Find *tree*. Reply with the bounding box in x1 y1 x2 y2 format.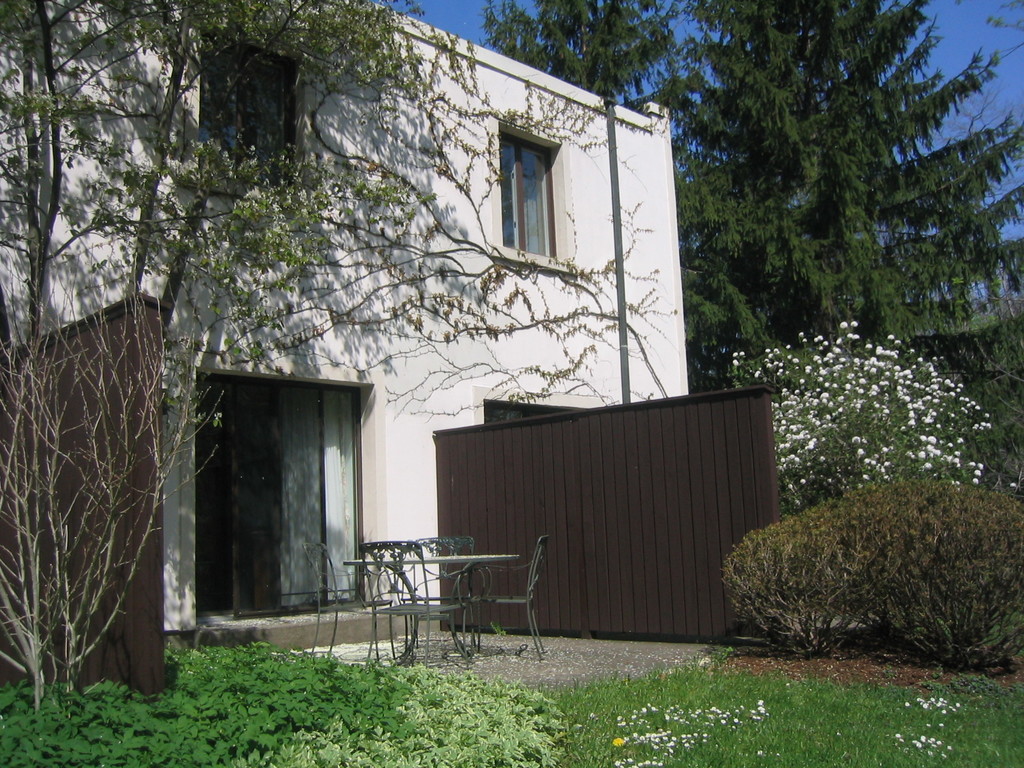
477 0 1023 401.
